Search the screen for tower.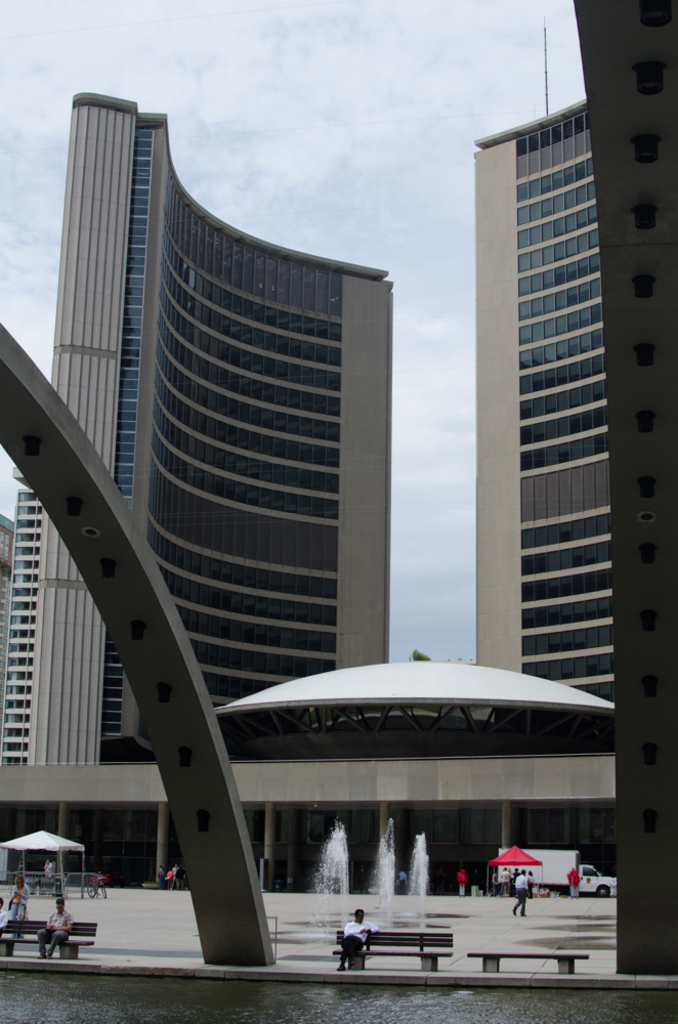
Found at [left=0, top=88, right=393, bottom=894].
